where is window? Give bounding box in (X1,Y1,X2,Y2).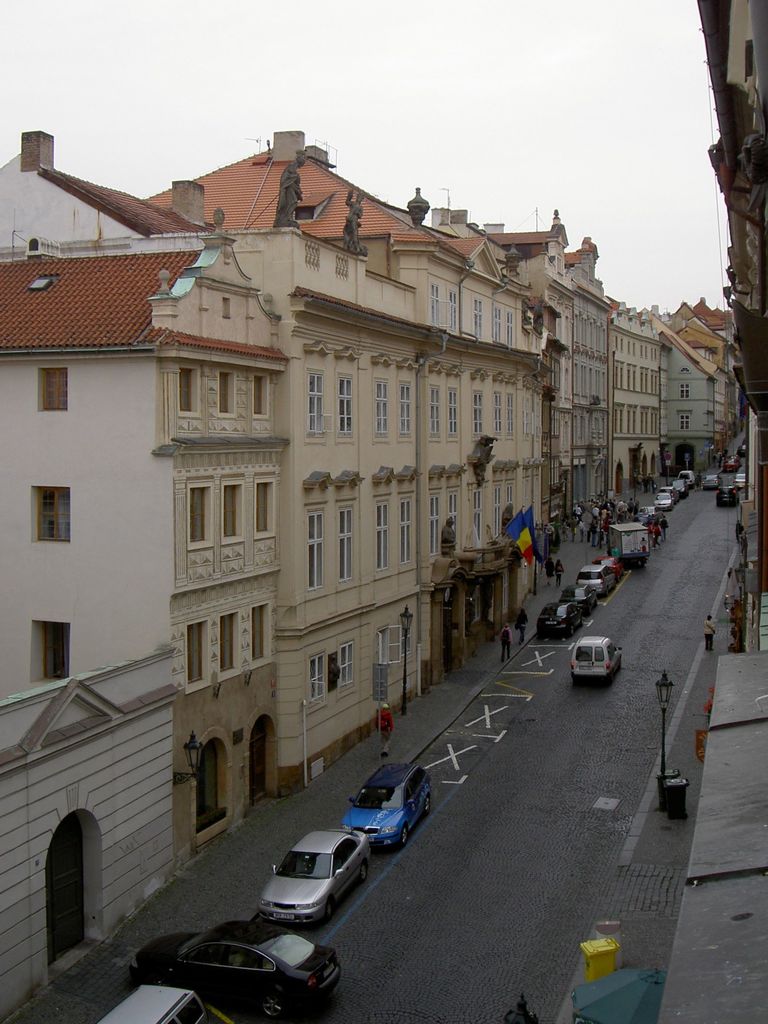
(376,381,393,436).
